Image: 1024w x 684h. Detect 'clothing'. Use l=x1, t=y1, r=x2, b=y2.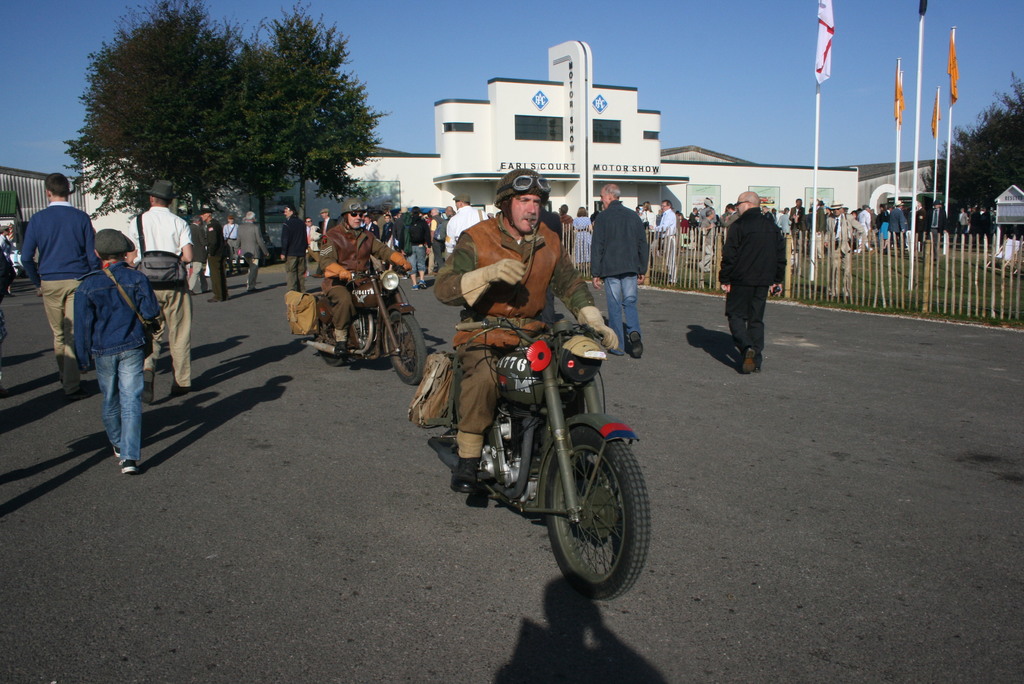
l=125, t=208, r=194, b=395.
